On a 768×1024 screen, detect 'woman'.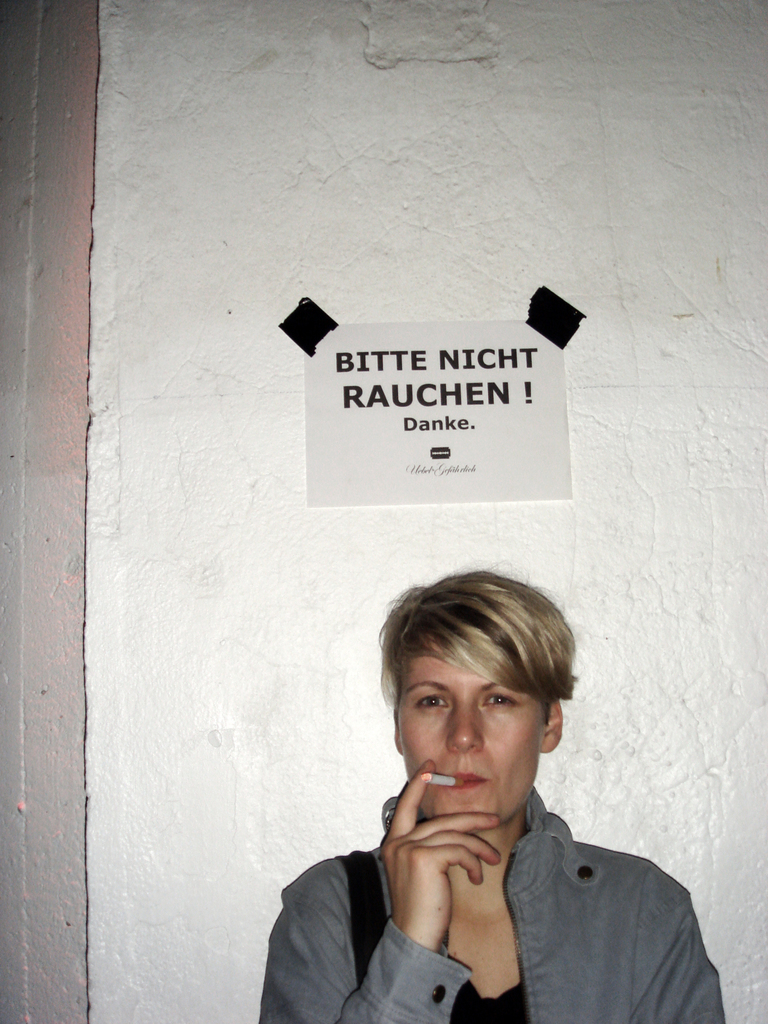
[left=274, top=550, right=676, bottom=1016].
